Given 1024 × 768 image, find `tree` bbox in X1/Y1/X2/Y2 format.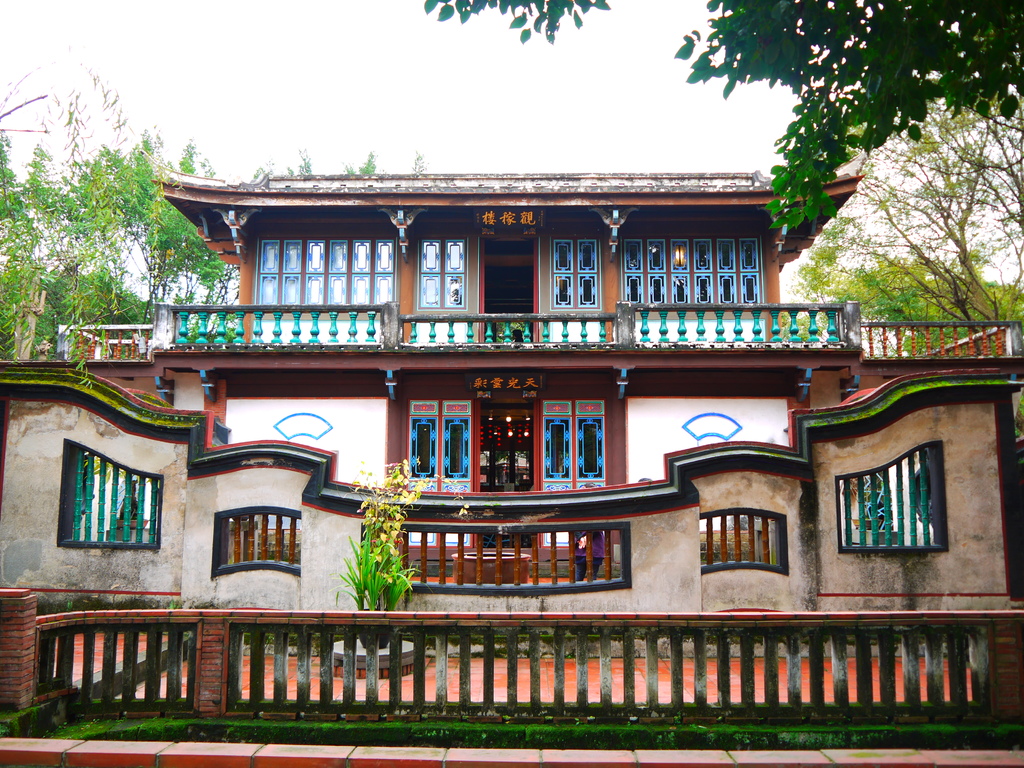
422/0/1023/234.
